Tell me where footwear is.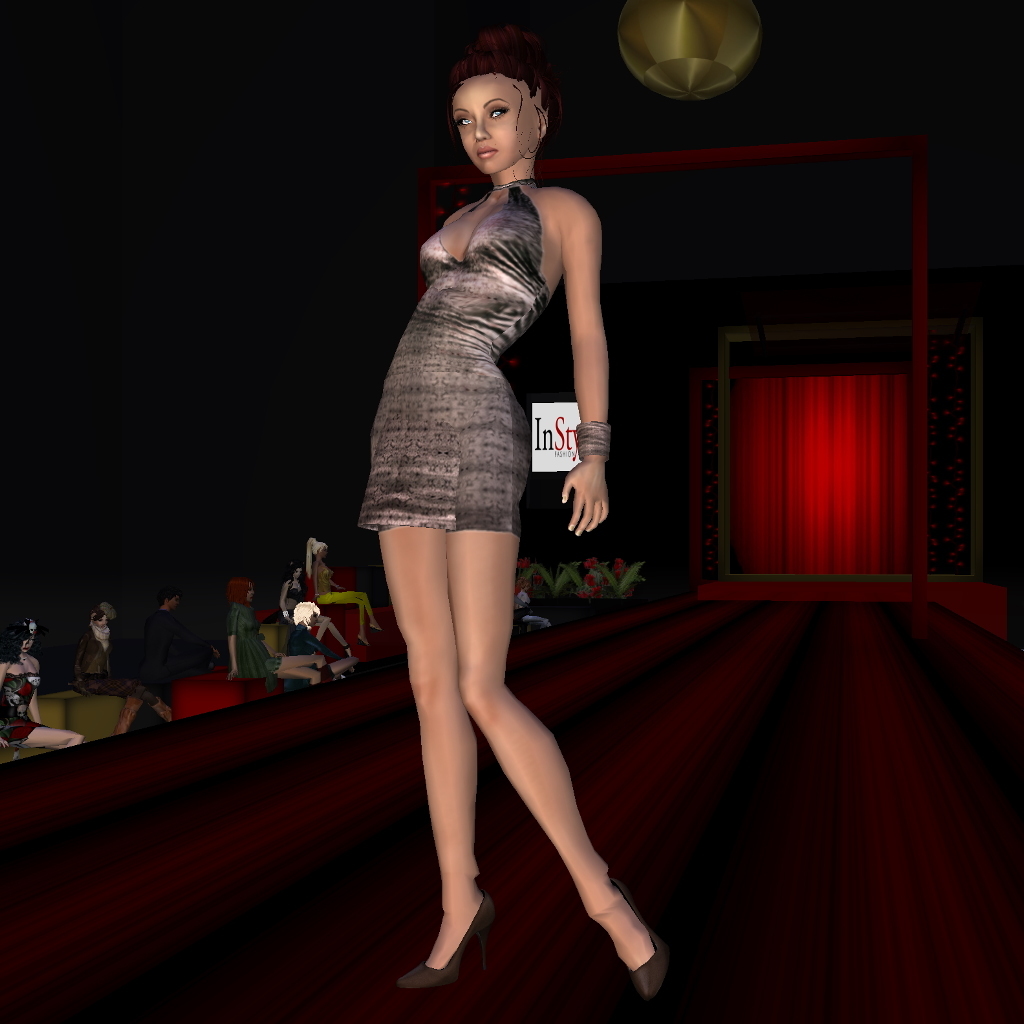
footwear is at detection(111, 696, 143, 738).
